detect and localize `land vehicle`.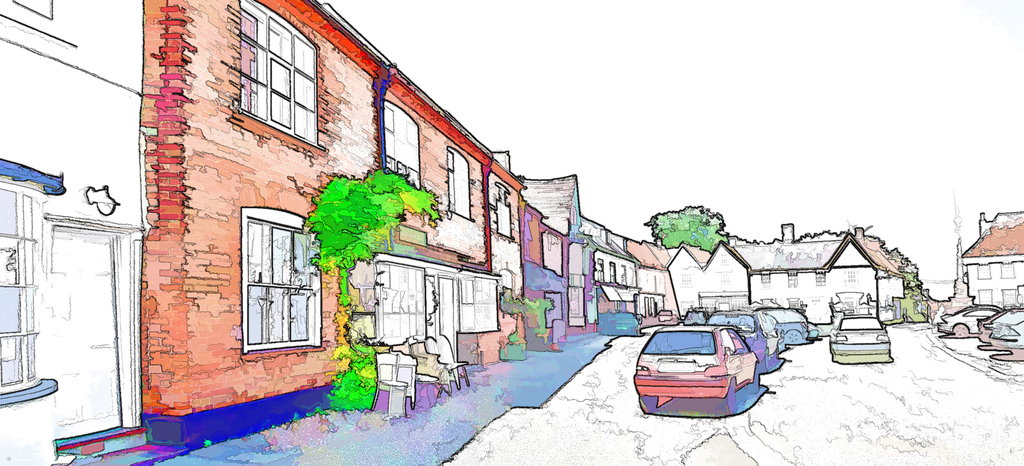
Localized at [981,307,1023,341].
